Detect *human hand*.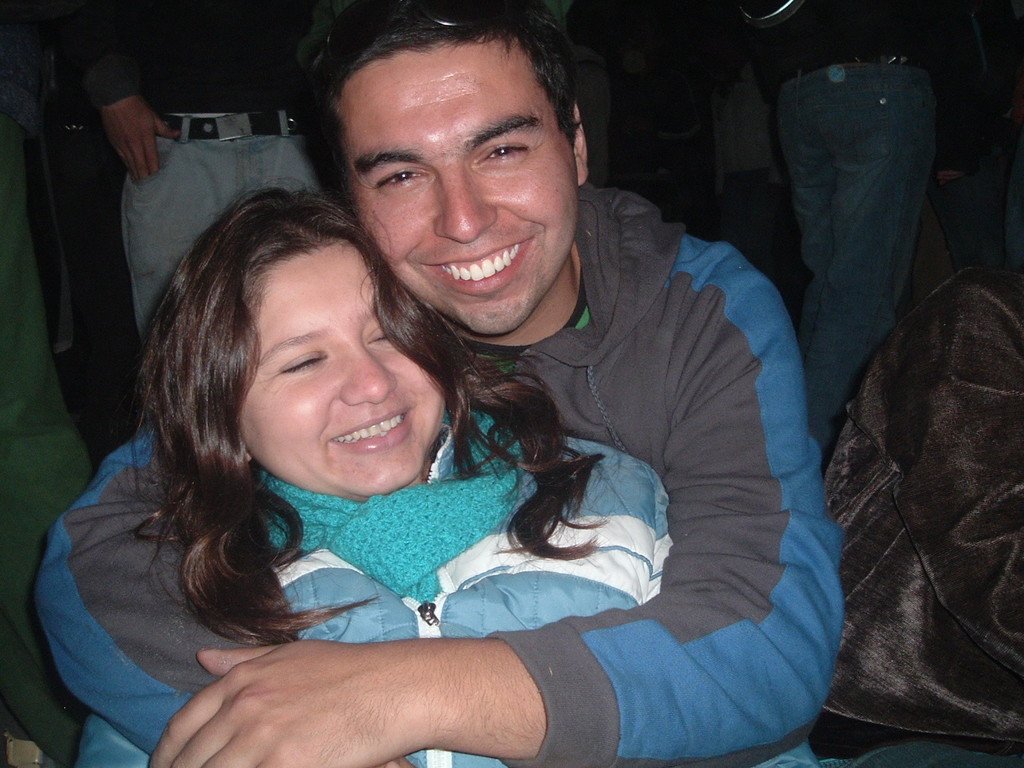
Detected at (left=144, top=646, right=443, bottom=767).
